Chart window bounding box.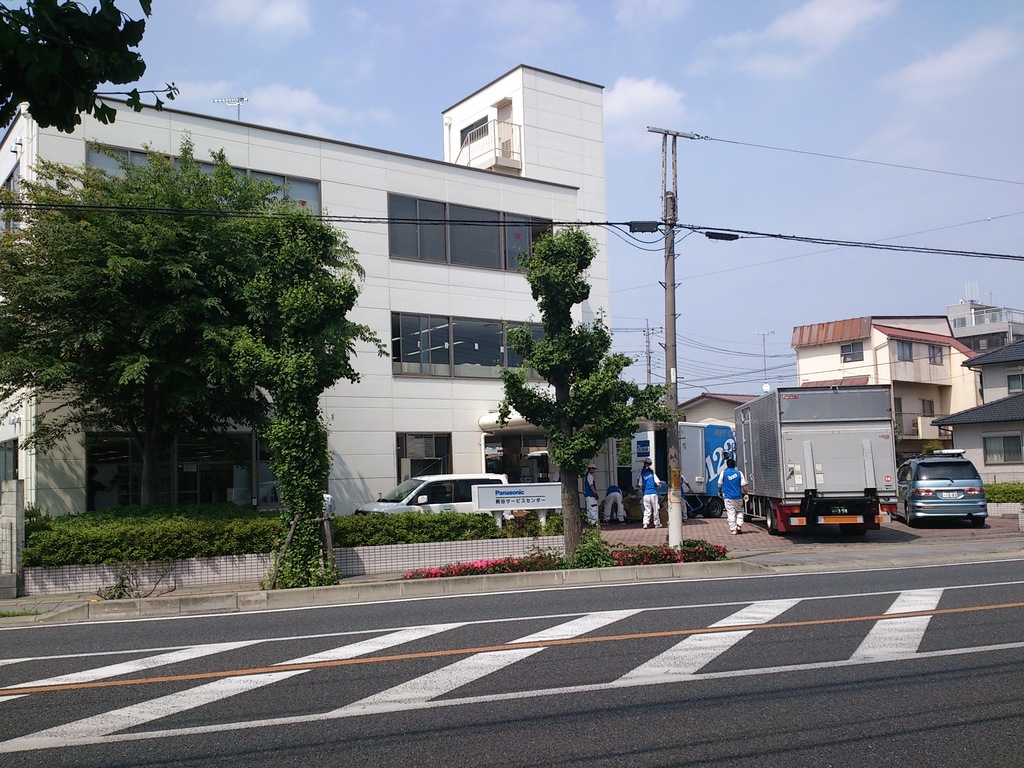
Charted: [376,202,563,273].
